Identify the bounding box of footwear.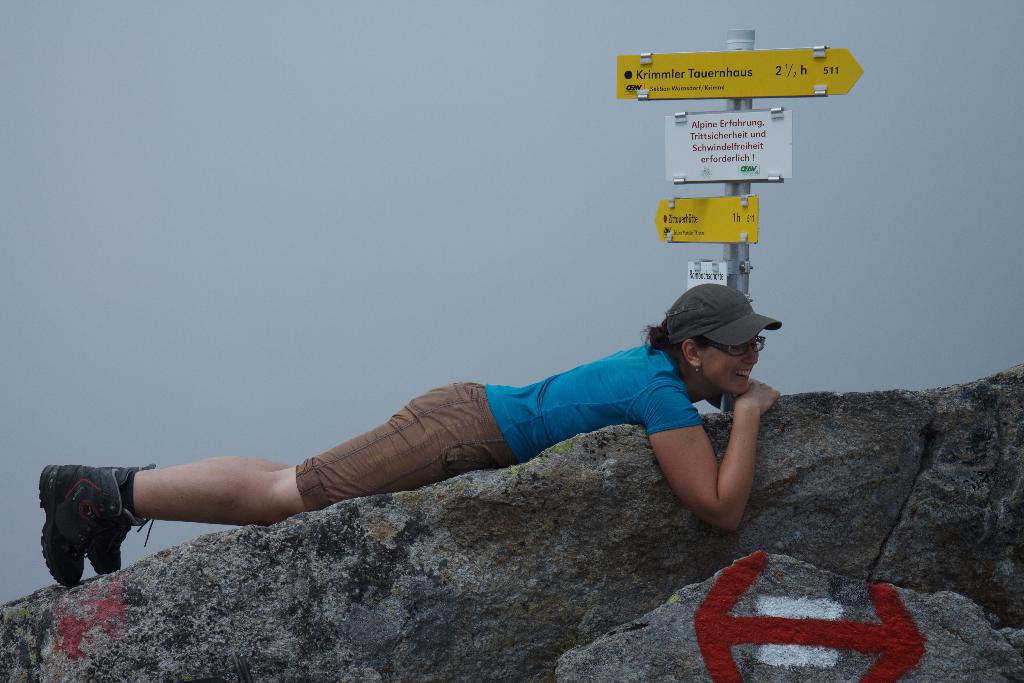
(84, 460, 152, 577).
